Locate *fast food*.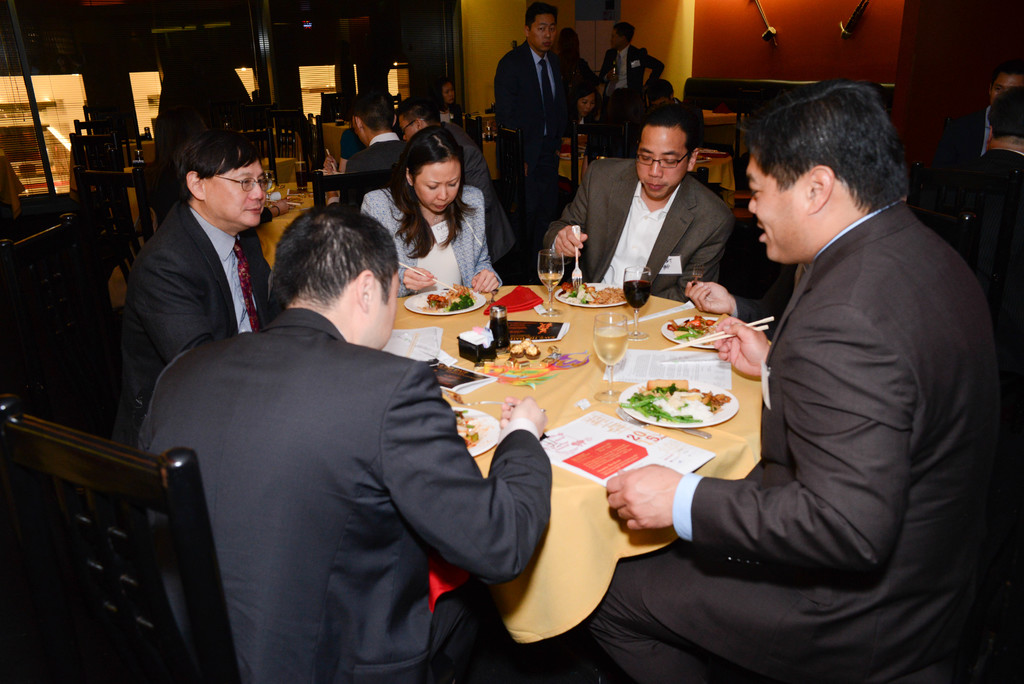
Bounding box: rect(582, 284, 630, 307).
